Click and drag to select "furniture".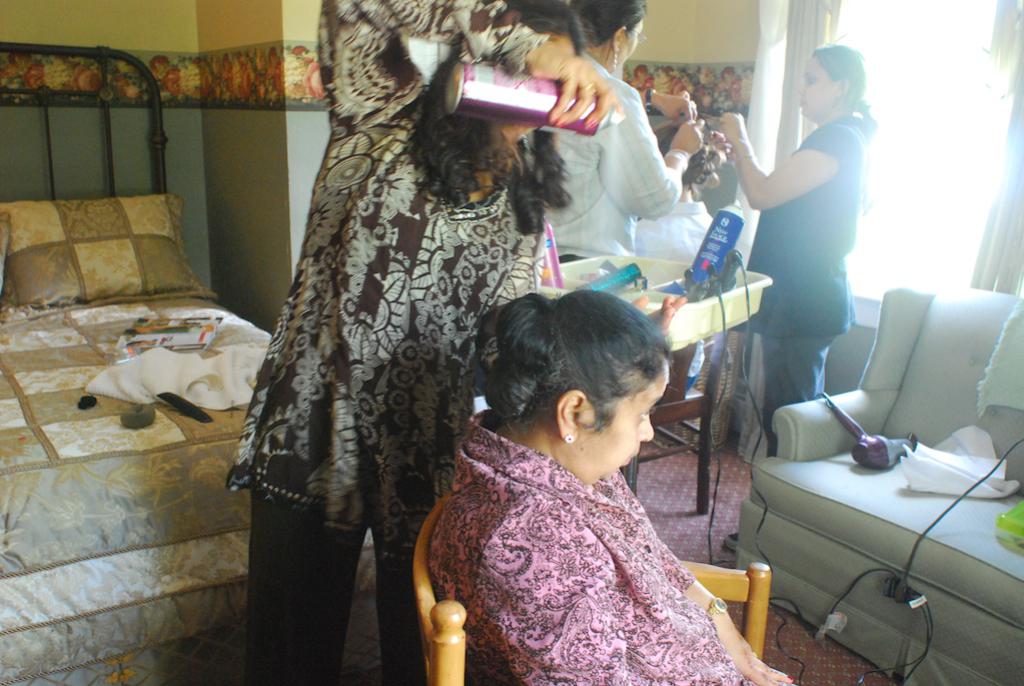
Selection: pyautogui.locateOnScreen(413, 492, 769, 685).
